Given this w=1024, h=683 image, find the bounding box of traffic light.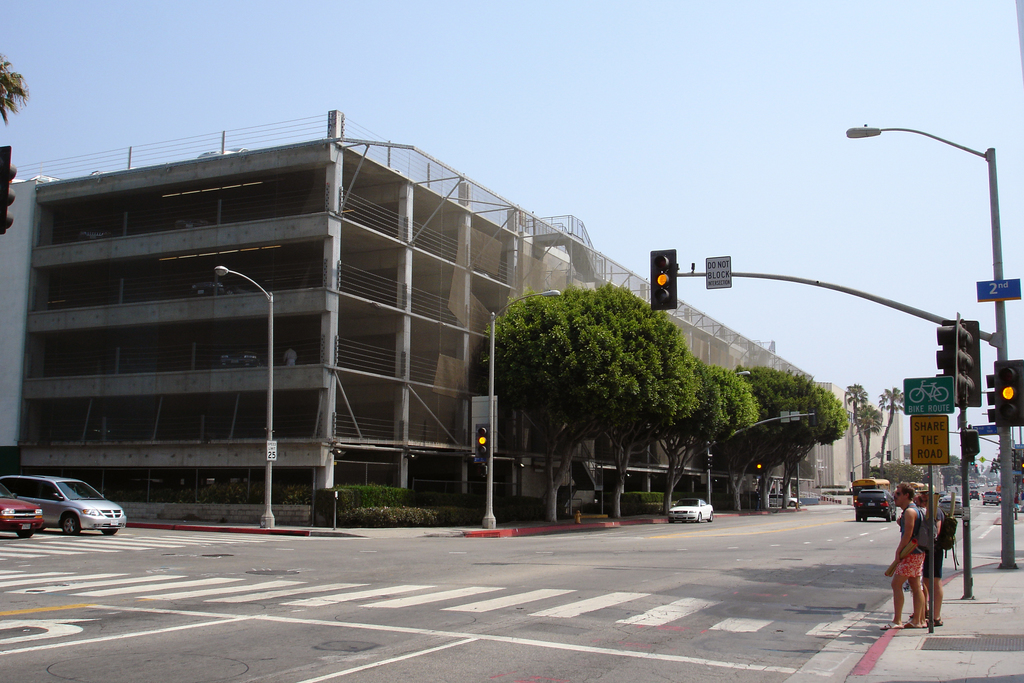
x1=1021 y1=457 x2=1023 y2=473.
